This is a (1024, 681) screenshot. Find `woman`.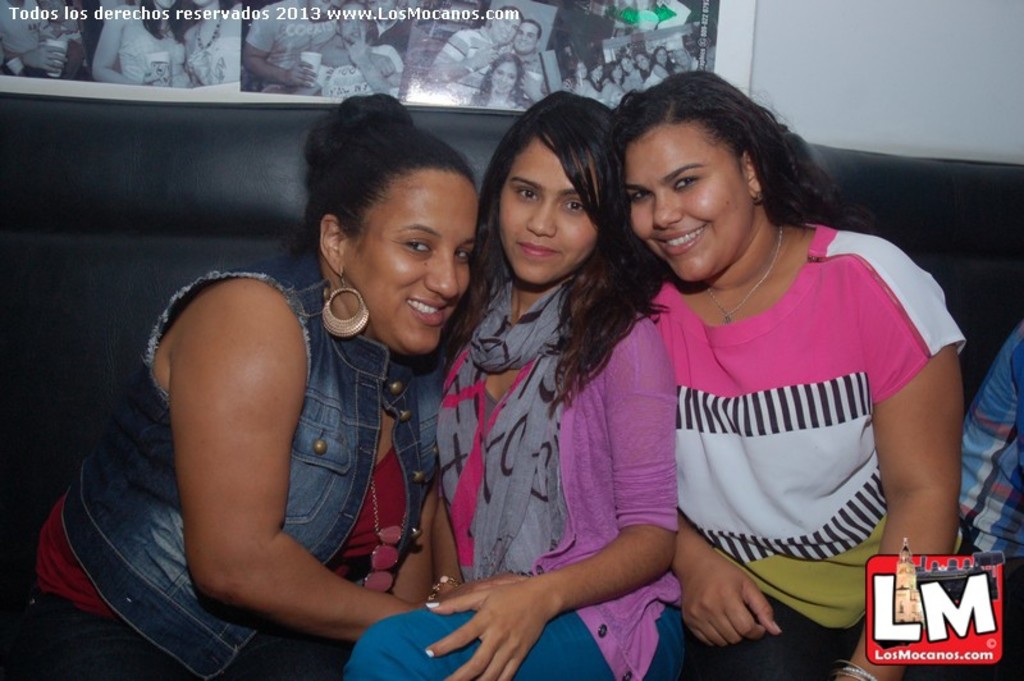
Bounding box: box=[0, 87, 509, 680].
